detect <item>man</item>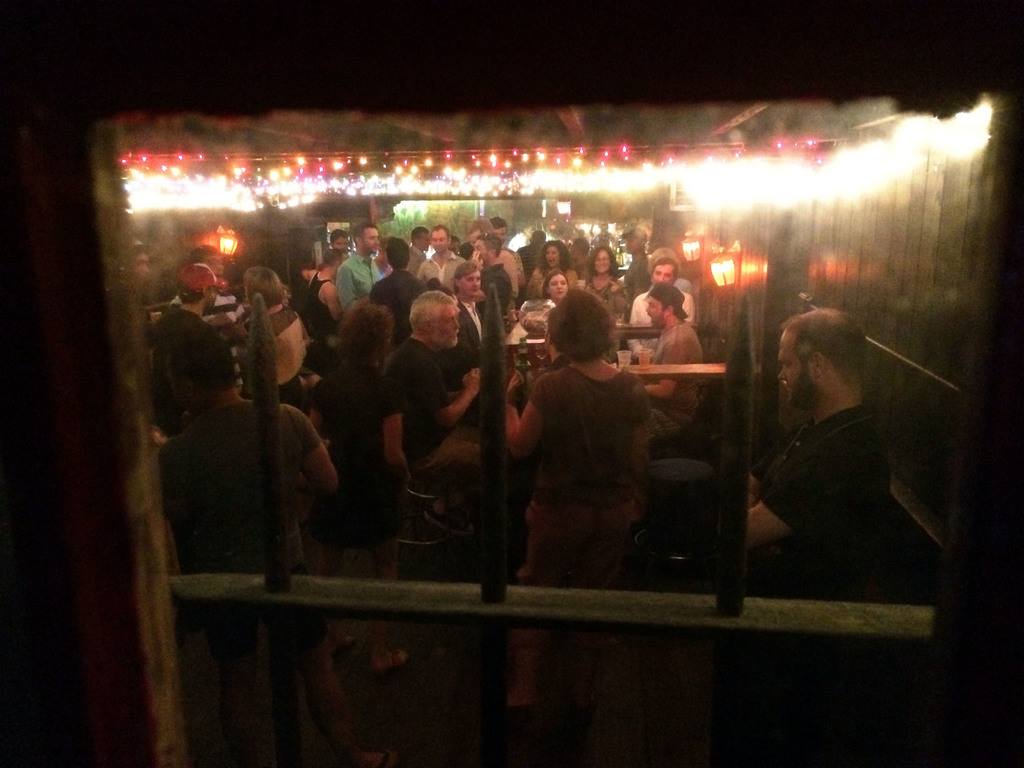
(left=628, top=255, right=697, bottom=362)
